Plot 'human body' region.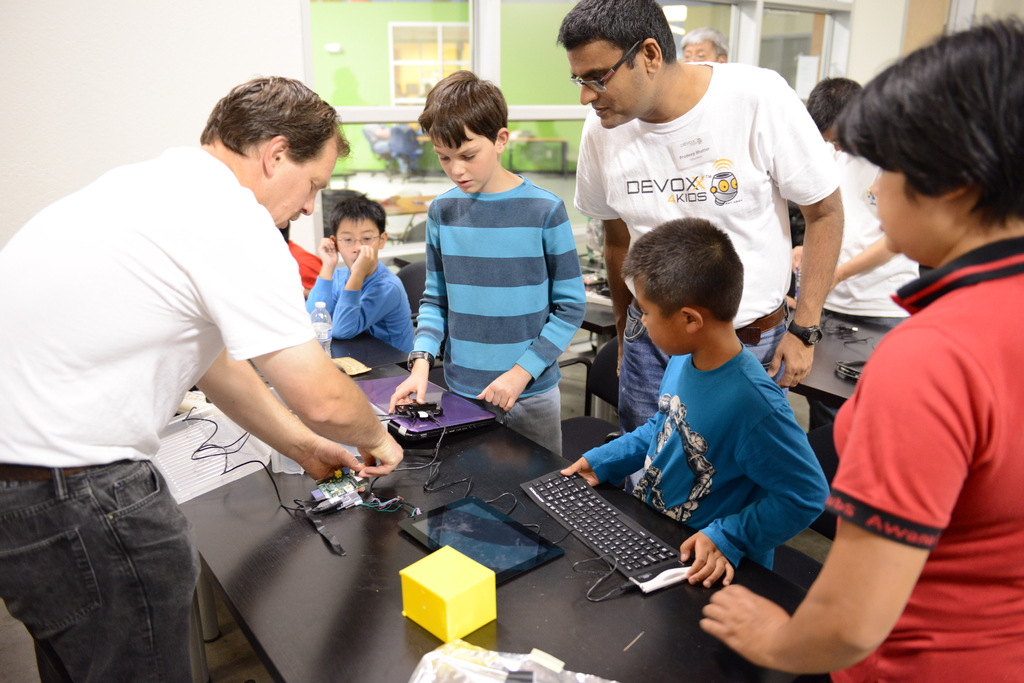
Plotted at (left=696, top=226, right=1023, bottom=682).
